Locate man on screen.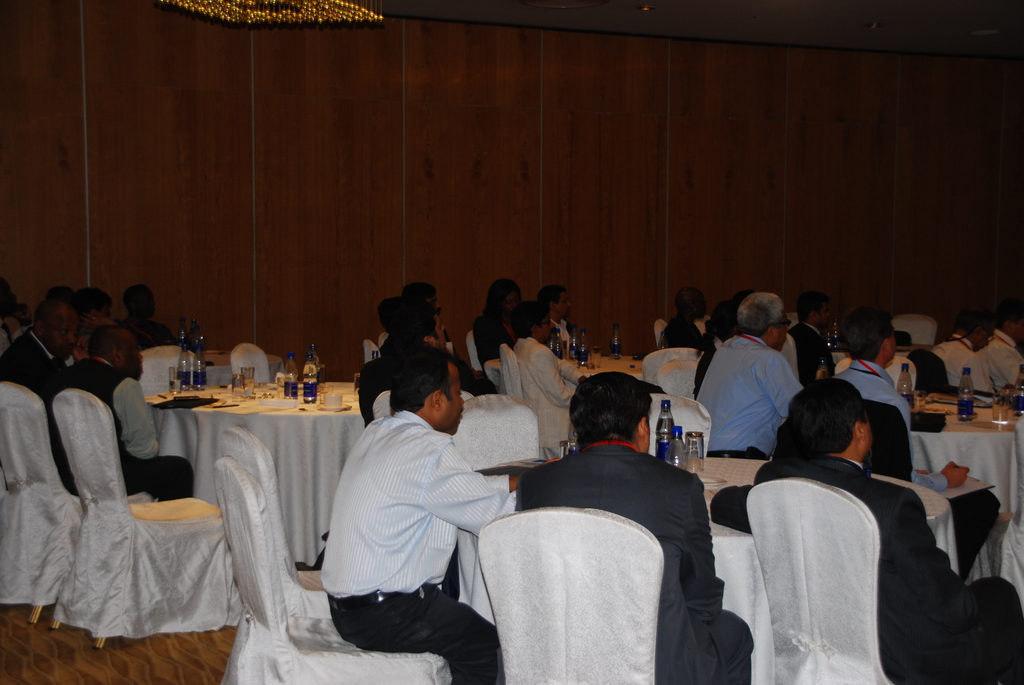
On screen at {"left": 383, "top": 275, "right": 451, "bottom": 341}.
